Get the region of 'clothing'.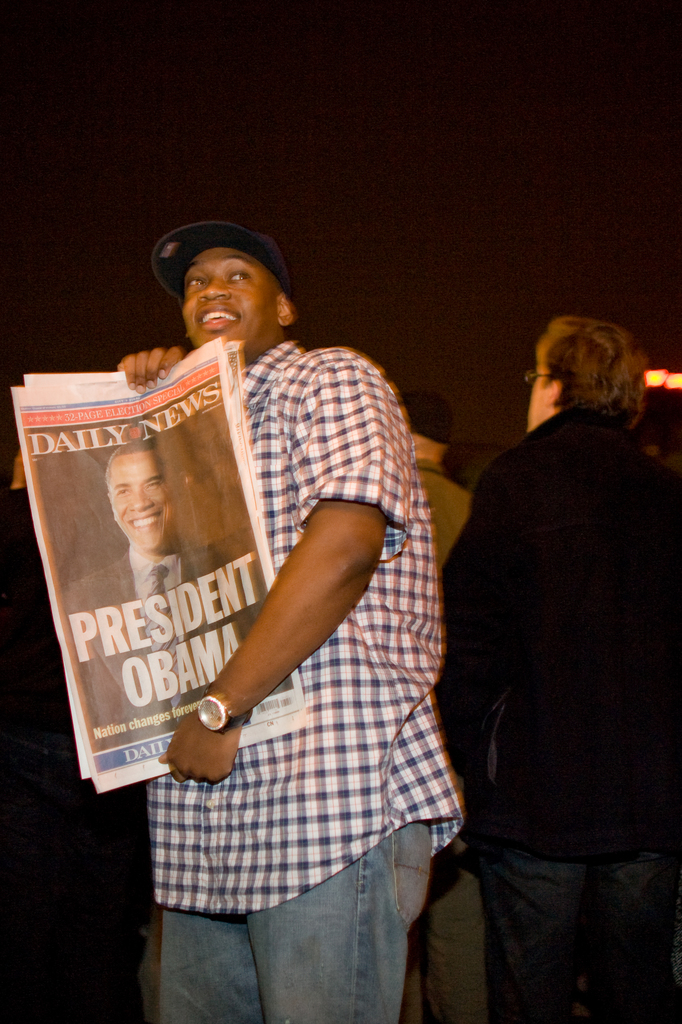
bbox=[440, 404, 681, 1023].
